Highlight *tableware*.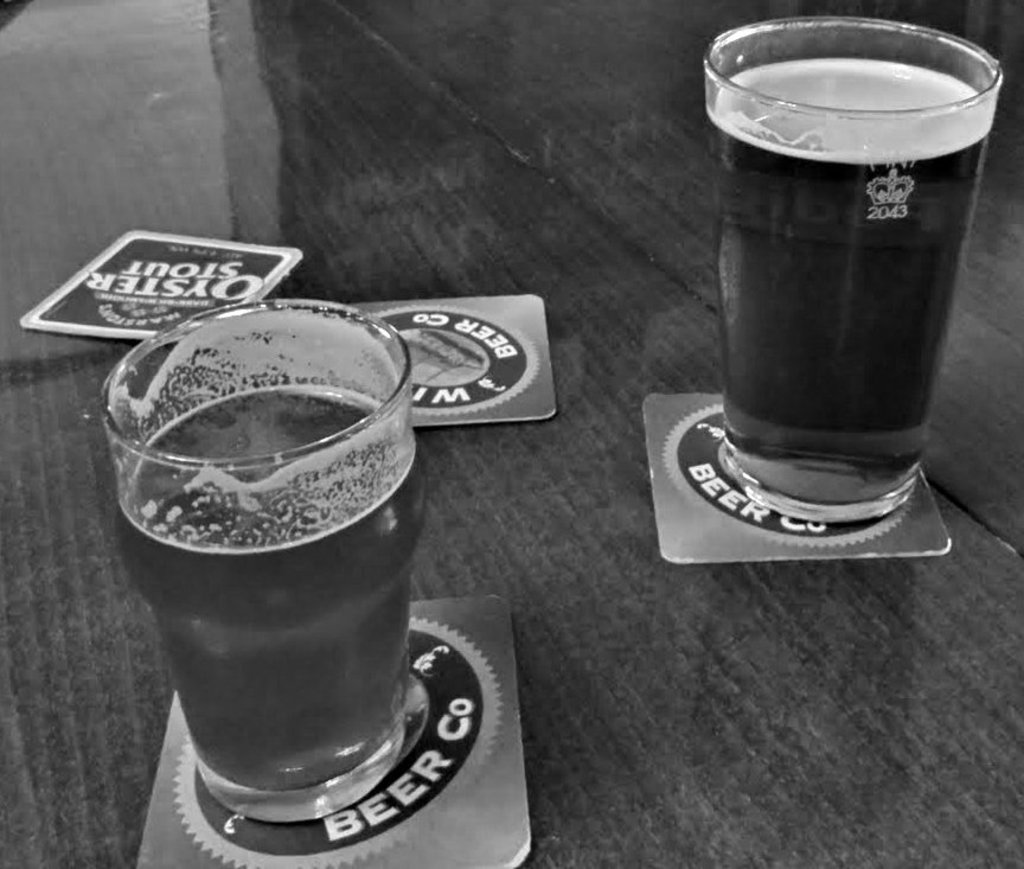
Highlighted region: left=700, top=19, right=1005, bottom=523.
